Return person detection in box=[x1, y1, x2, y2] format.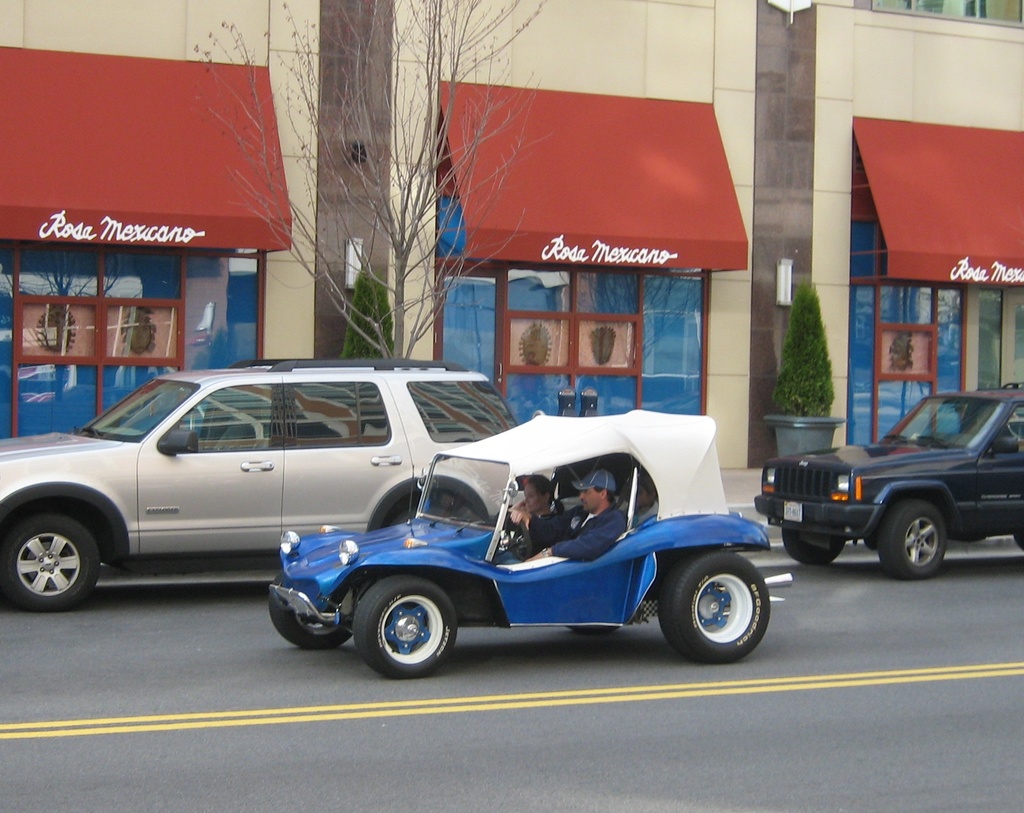
box=[515, 474, 567, 554].
